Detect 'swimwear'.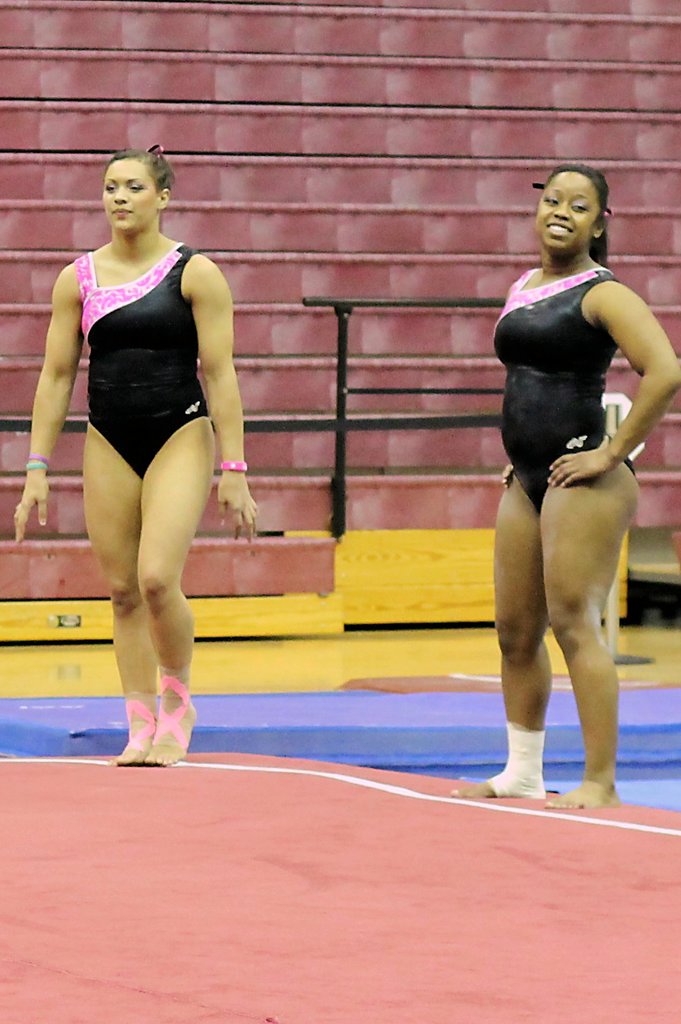
Detected at bbox(72, 243, 201, 484).
